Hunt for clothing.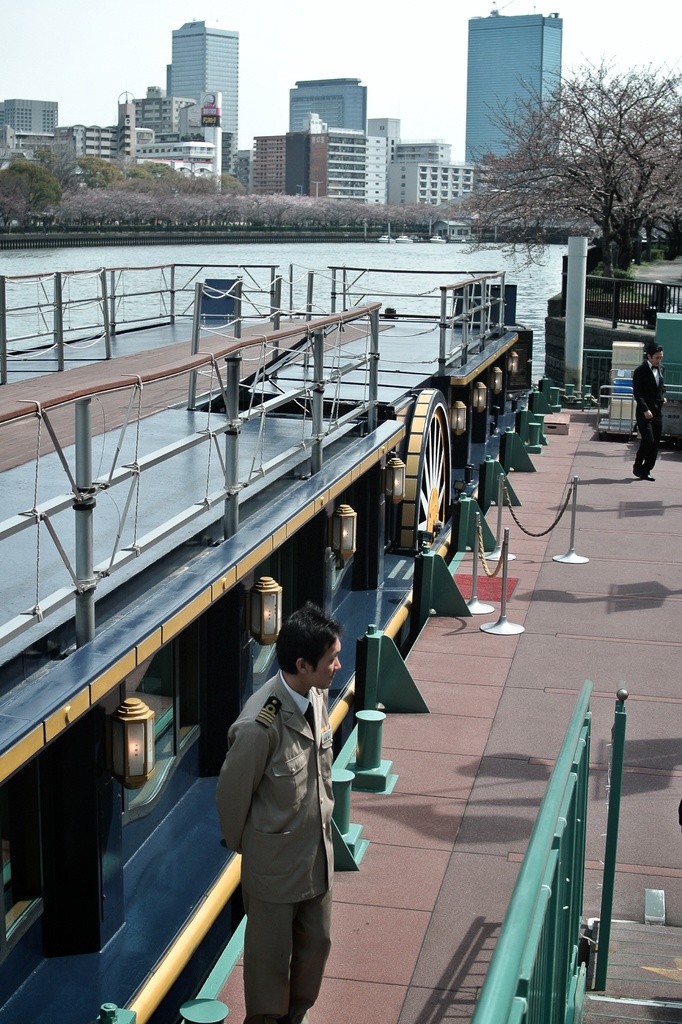
Hunted down at 213,629,357,1010.
